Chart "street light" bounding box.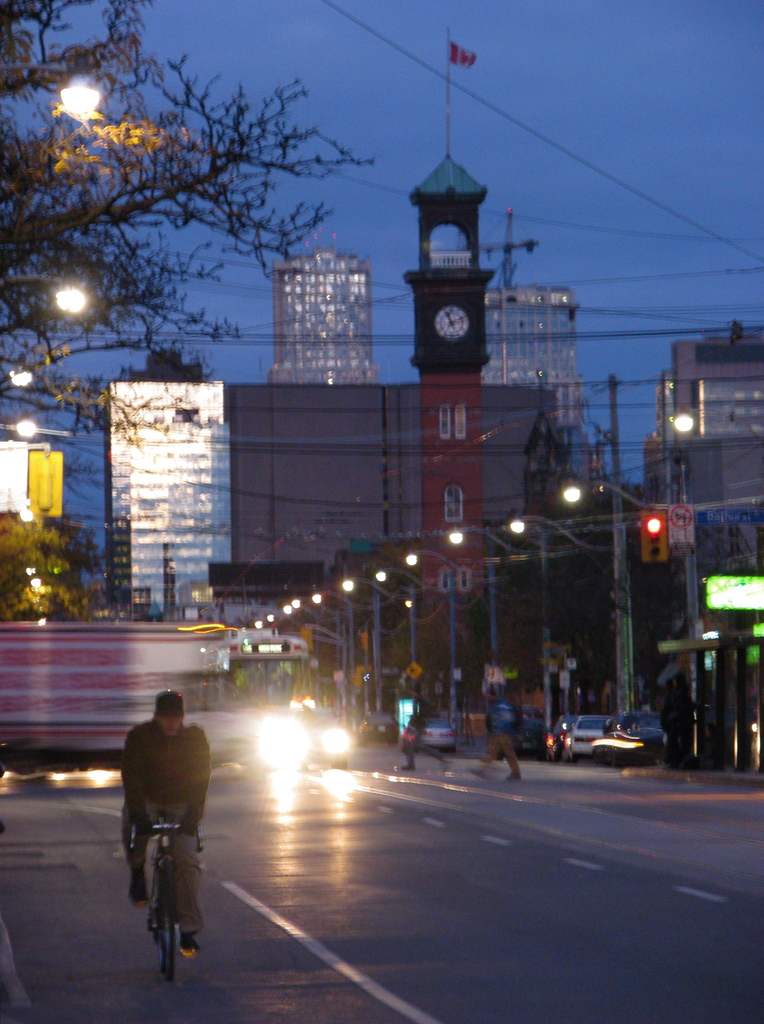
Charted: bbox(2, 56, 101, 128).
